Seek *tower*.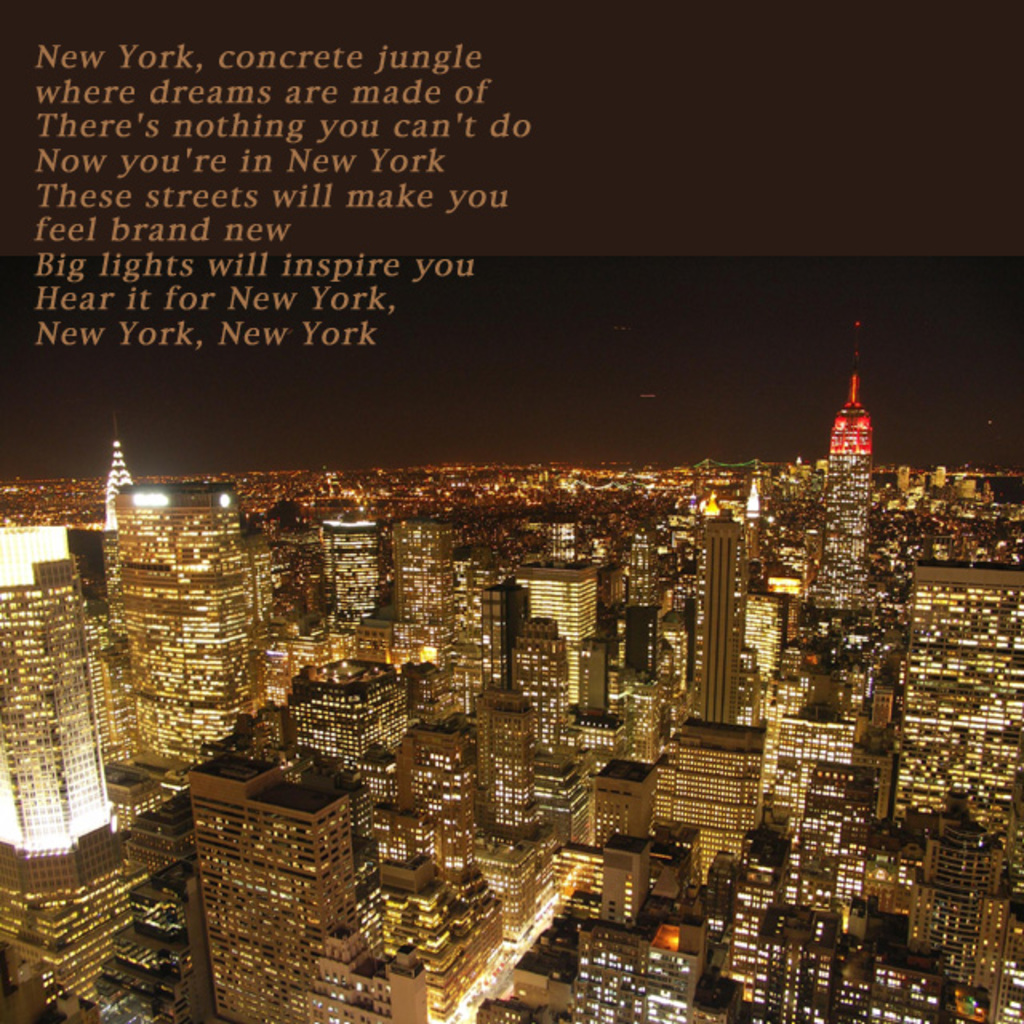
<box>571,885,723,1022</box>.
